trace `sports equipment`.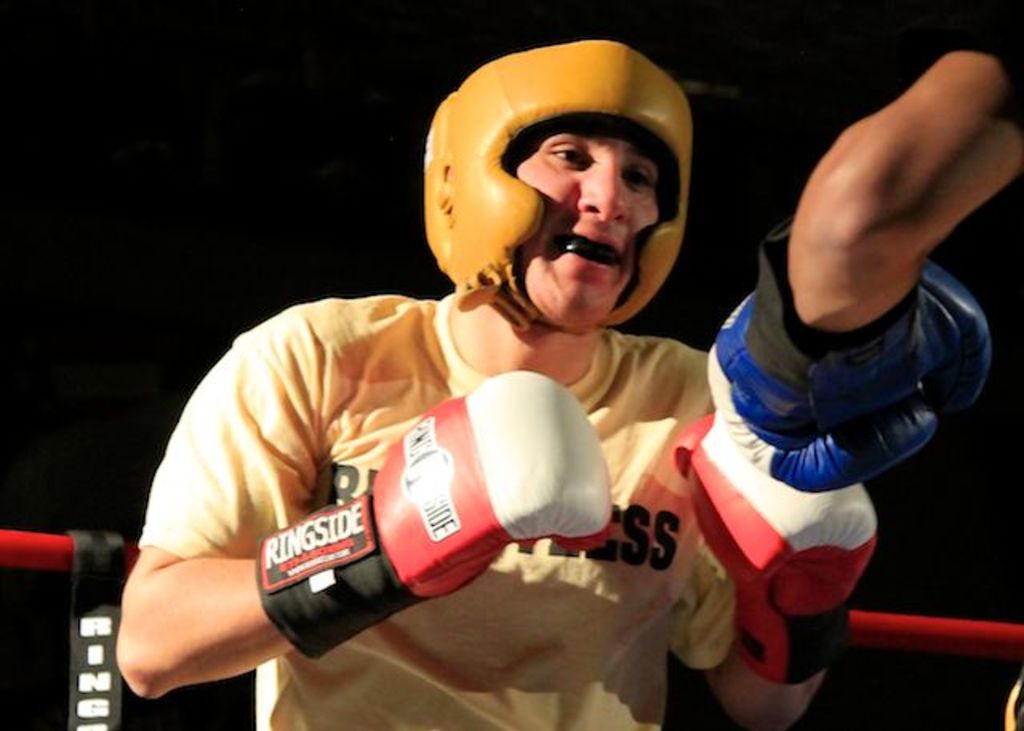
Traced to 685:413:875:686.
